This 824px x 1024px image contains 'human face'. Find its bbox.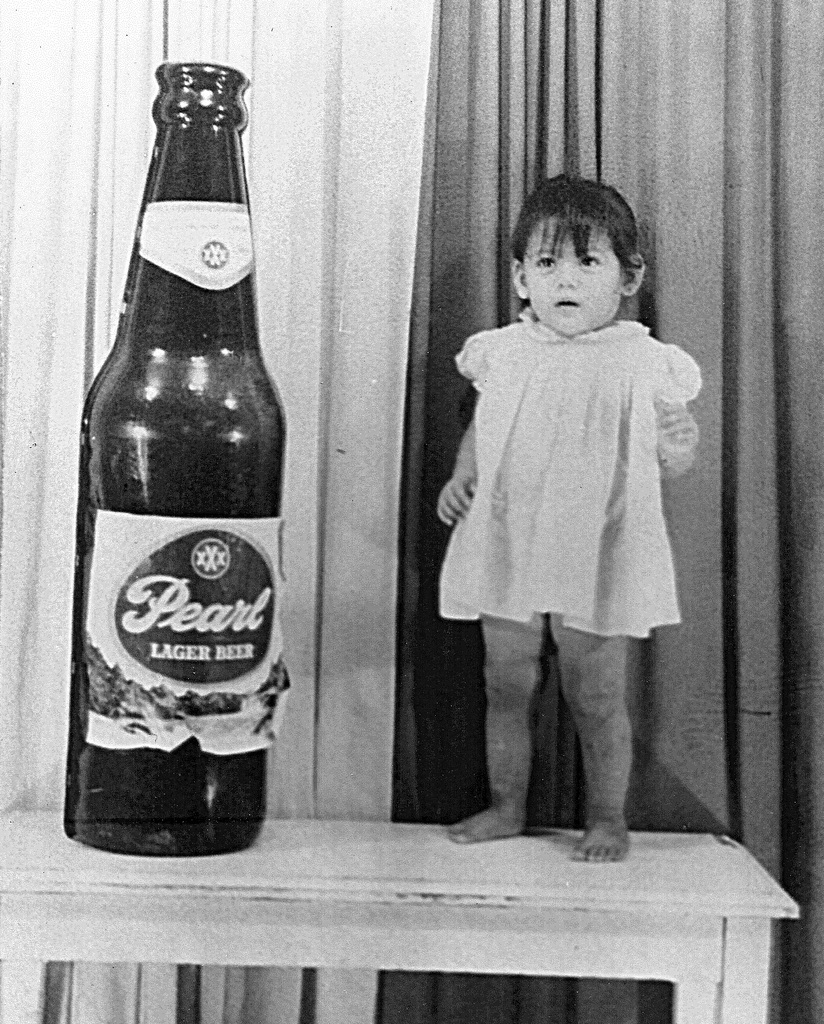
x1=526, y1=216, x2=622, y2=335.
